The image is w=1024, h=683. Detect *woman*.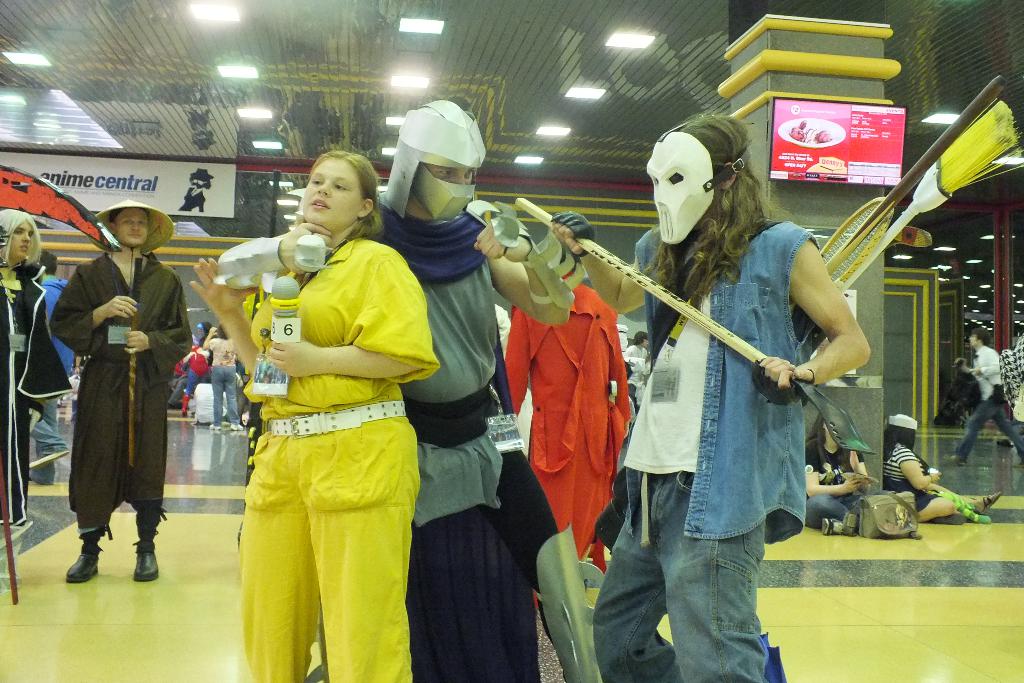
Detection: [left=806, top=411, right=874, bottom=535].
